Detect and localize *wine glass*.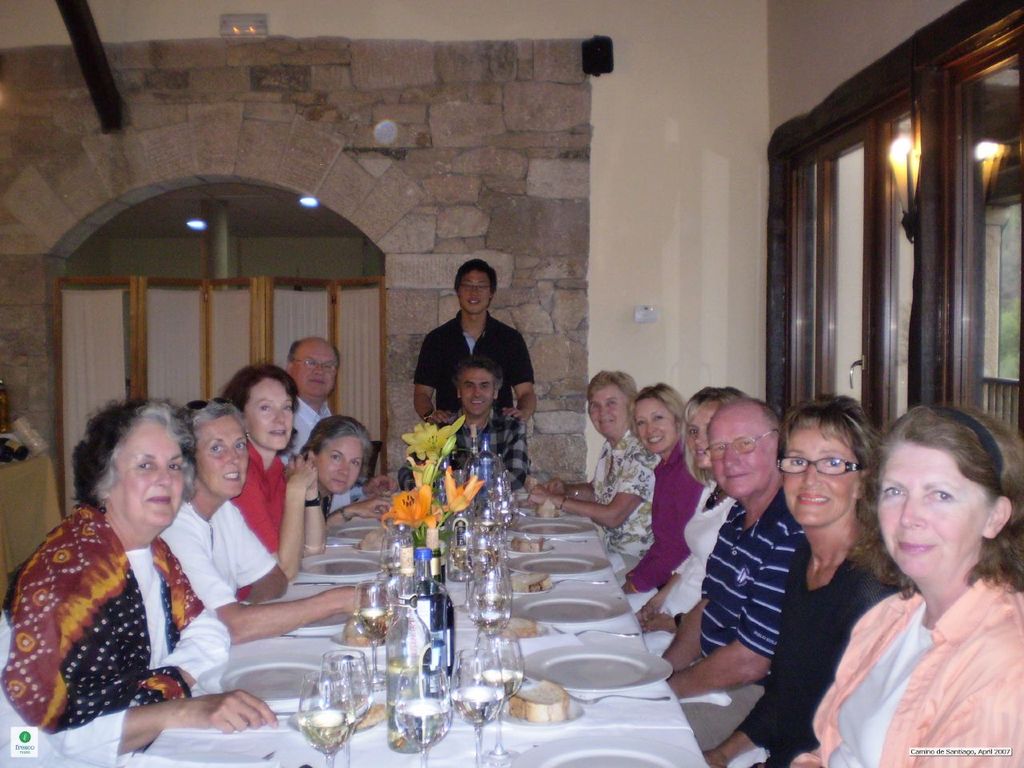
Localized at (left=394, top=673, right=455, bottom=767).
